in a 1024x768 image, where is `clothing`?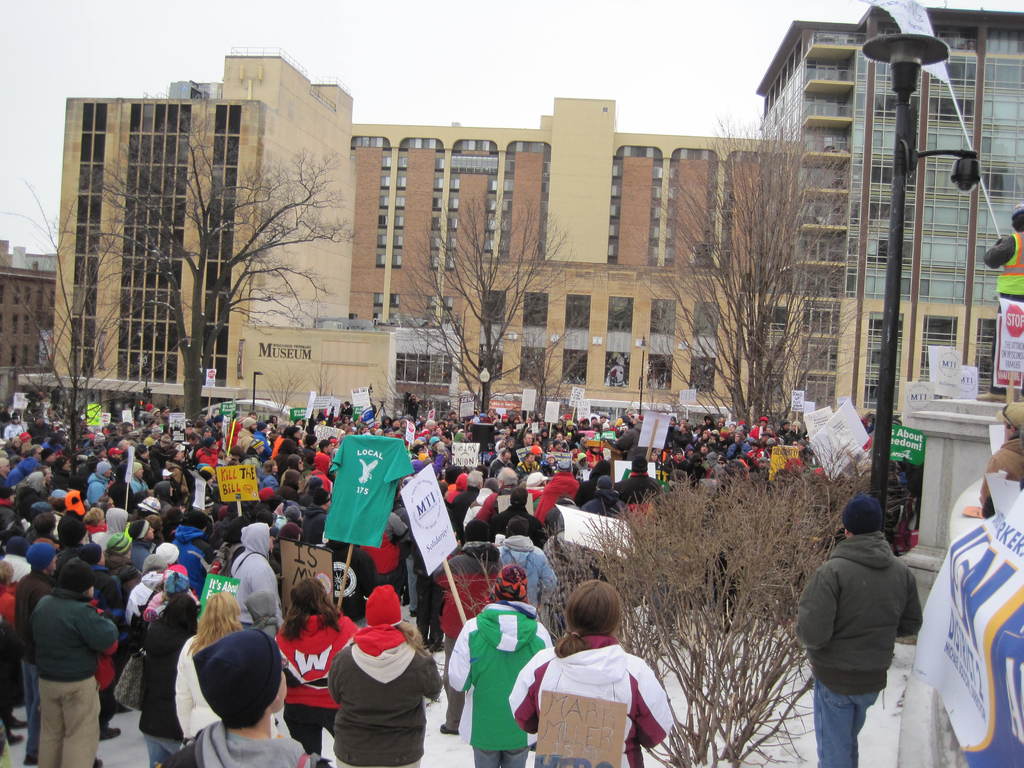
[514,630,665,767].
